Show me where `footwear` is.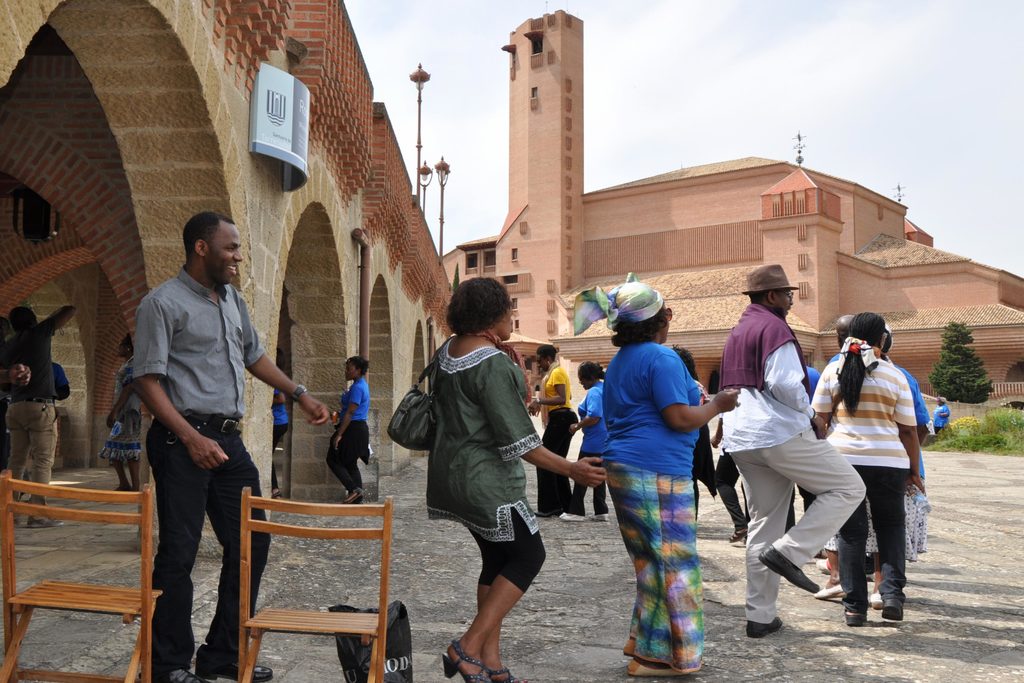
`footwear` is at x1=871, y1=589, x2=879, y2=604.
